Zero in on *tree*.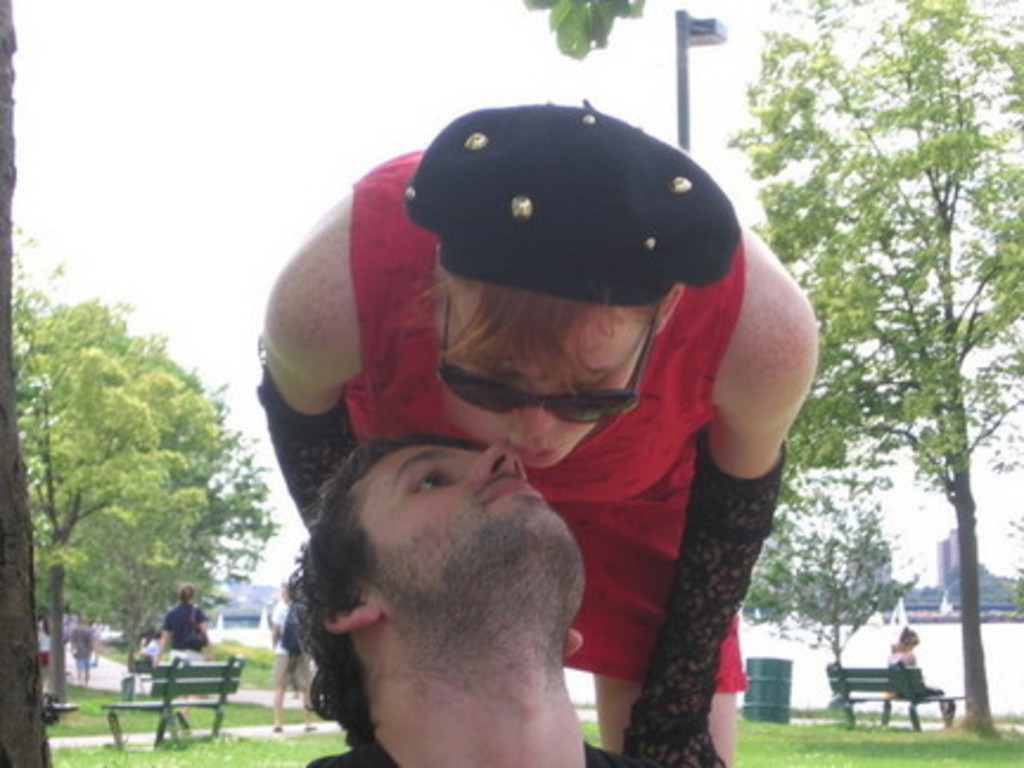
Zeroed in: <box>728,0,1022,737</box>.
